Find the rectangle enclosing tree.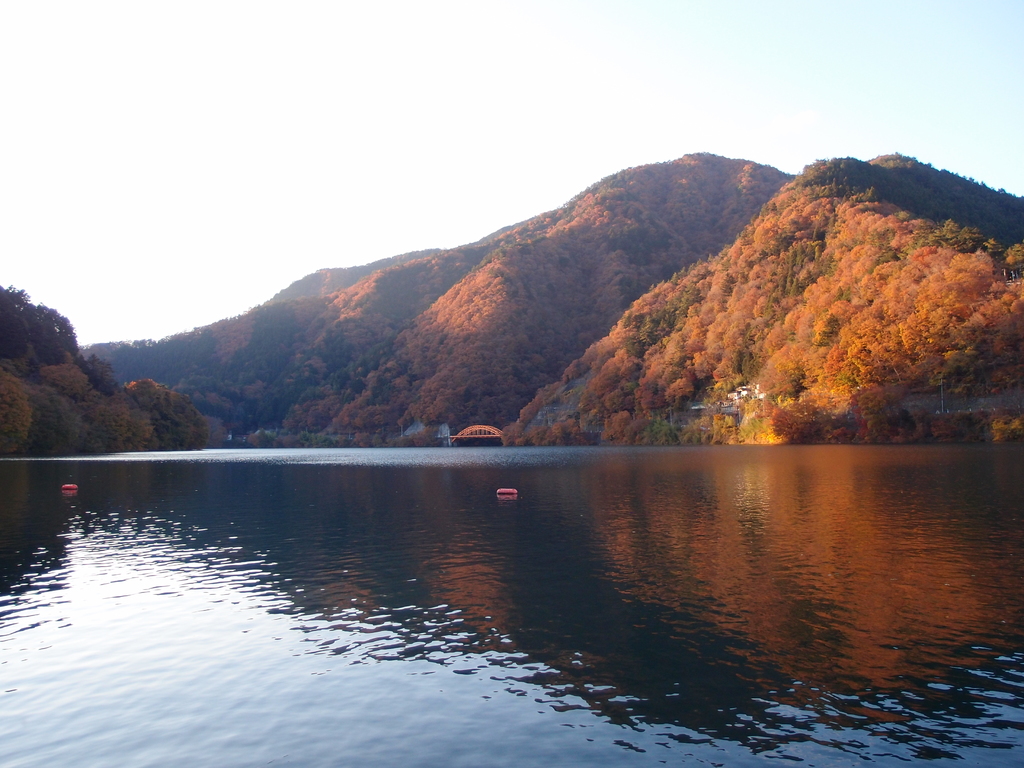
pyautogui.locateOnScreen(4, 275, 75, 386).
